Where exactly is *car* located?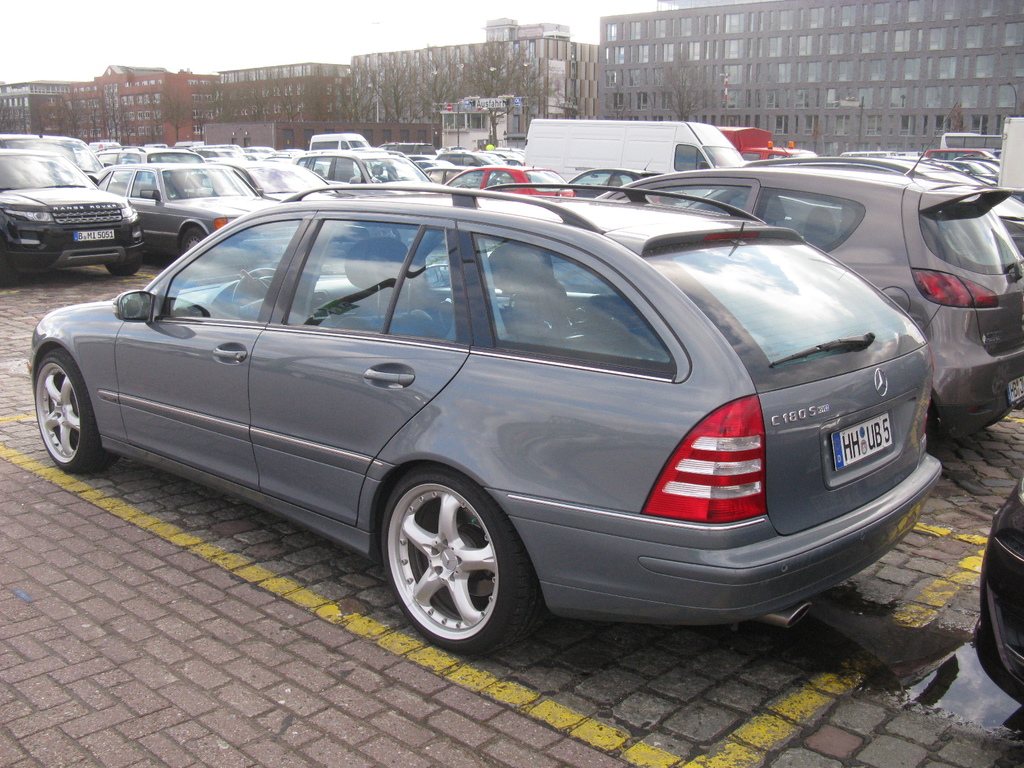
Its bounding box is 570:163:666:201.
